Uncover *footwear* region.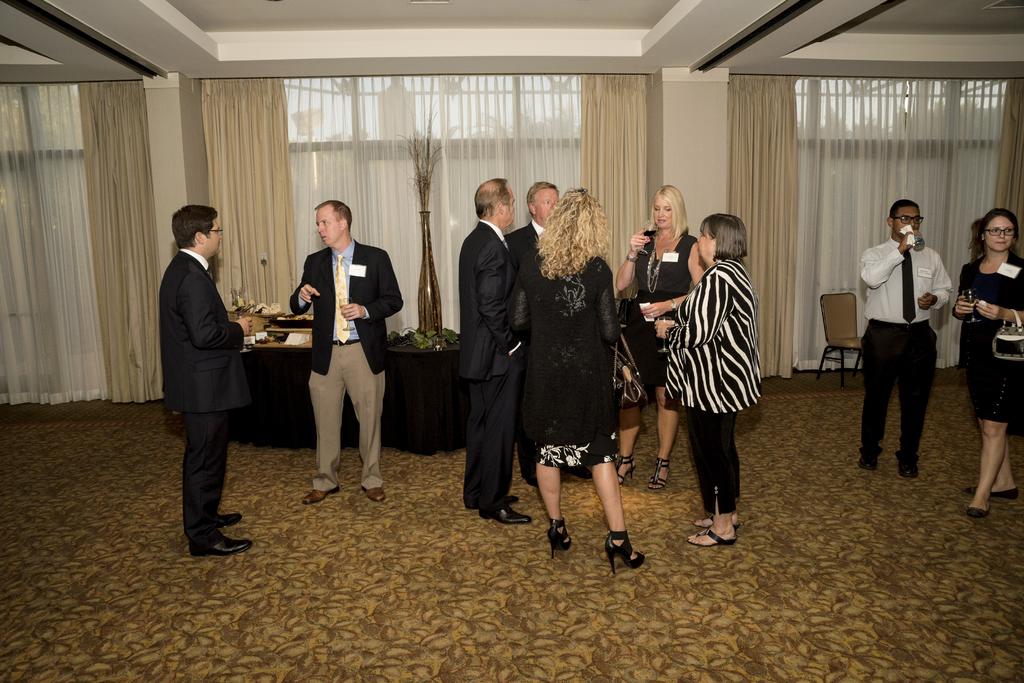
Uncovered: (left=966, top=506, right=991, bottom=518).
